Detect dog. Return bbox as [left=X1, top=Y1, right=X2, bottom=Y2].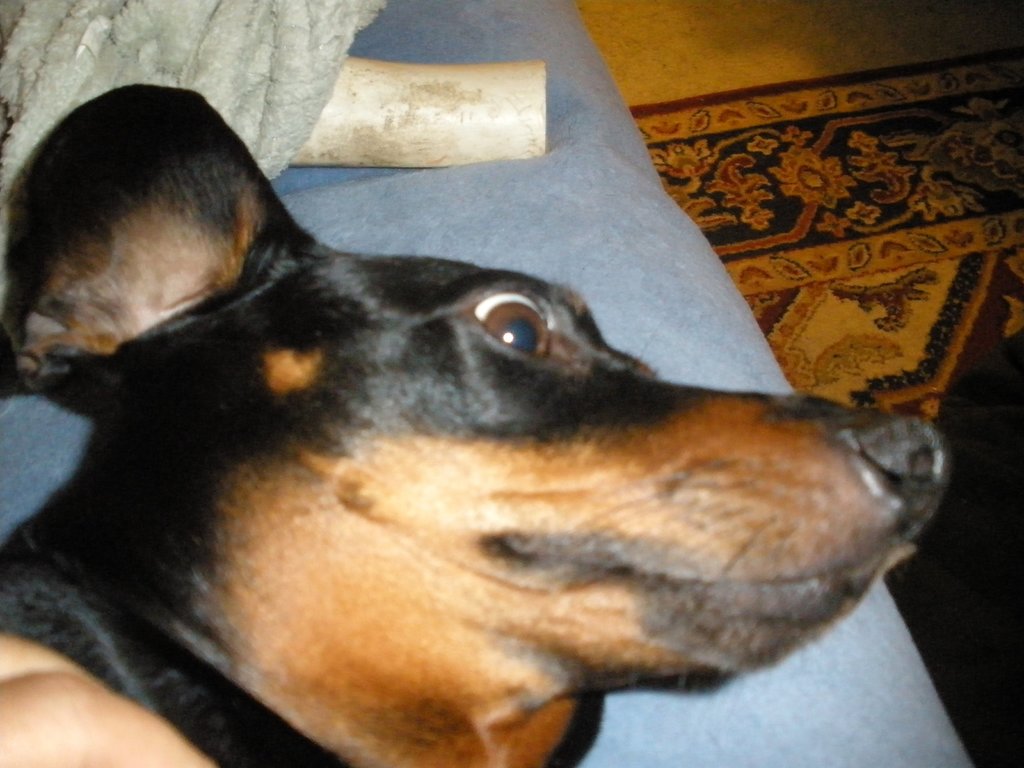
[left=0, top=83, right=948, bottom=767].
